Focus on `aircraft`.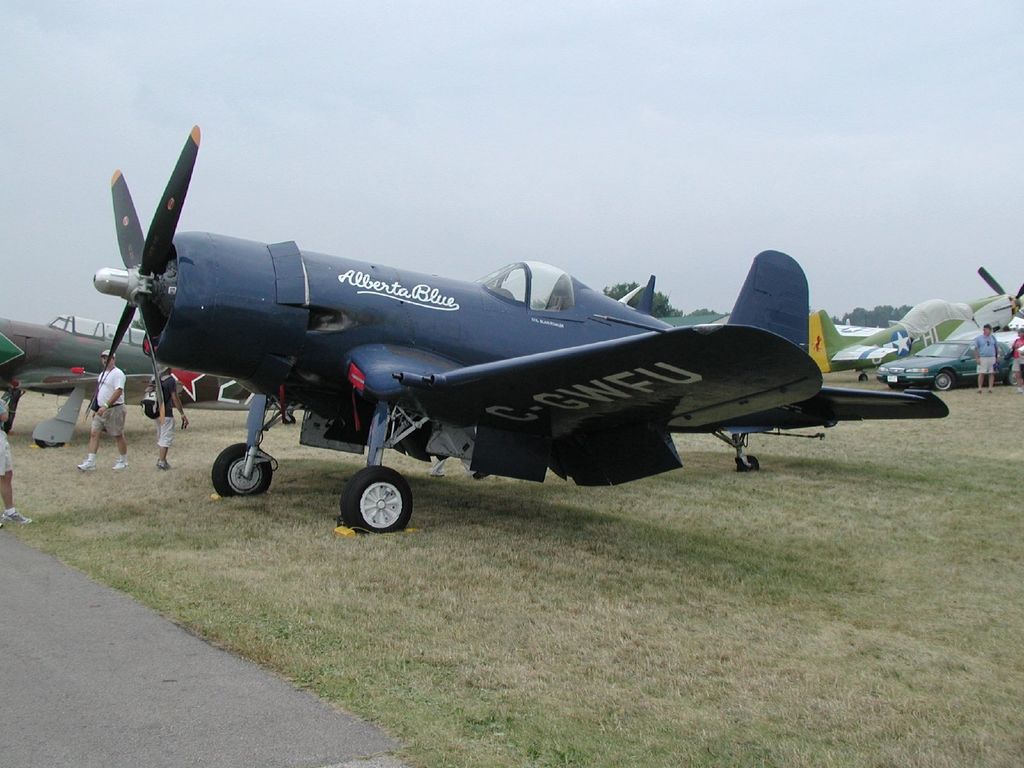
Focused at crop(947, 264, 1023, 340).
